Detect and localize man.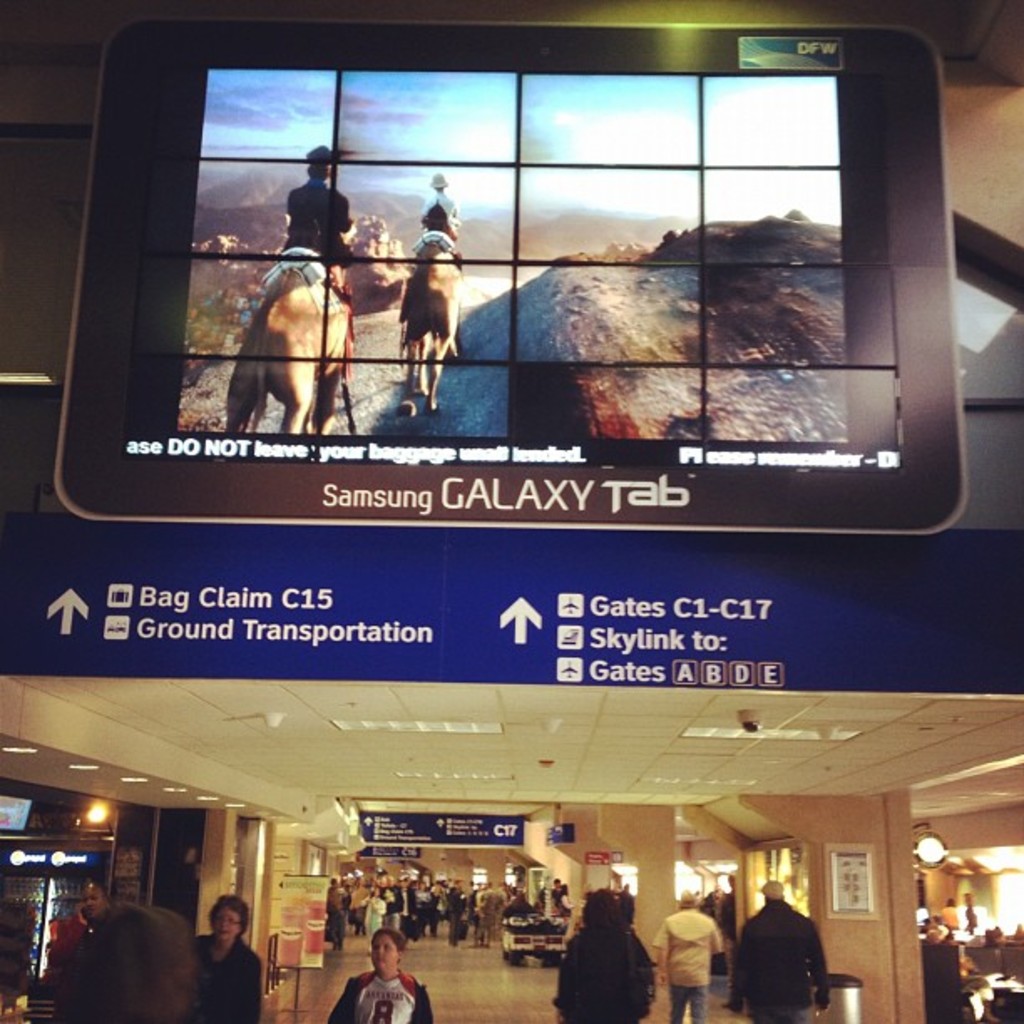
Localized at x1=284 y1=142 x2=353 y2=271.
